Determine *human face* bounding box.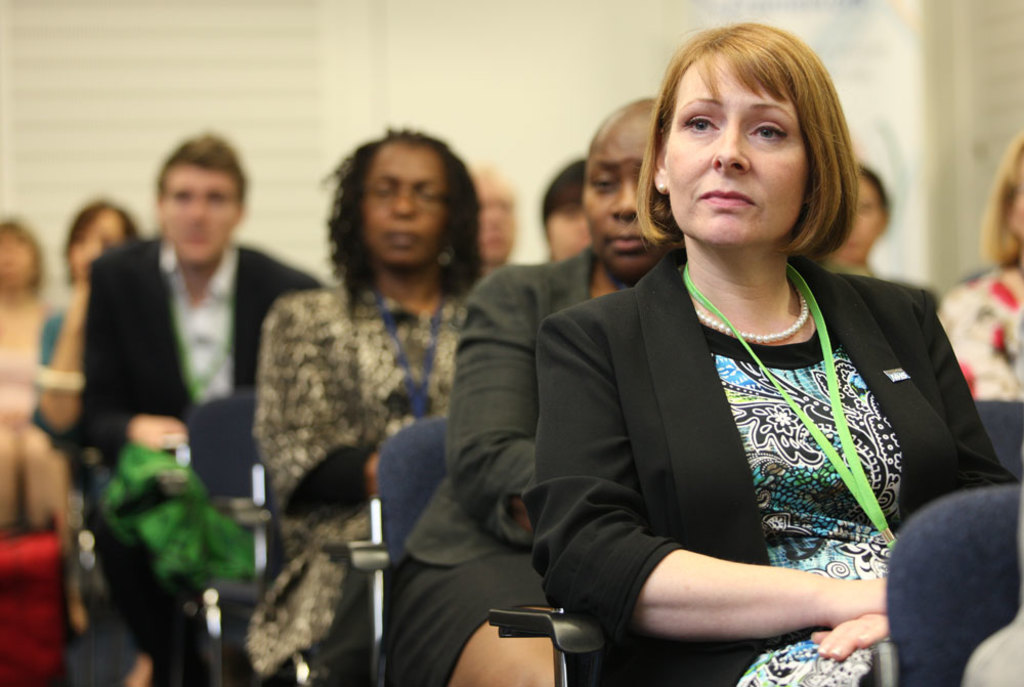
Determined: <box>474,176,511,263</box>.
